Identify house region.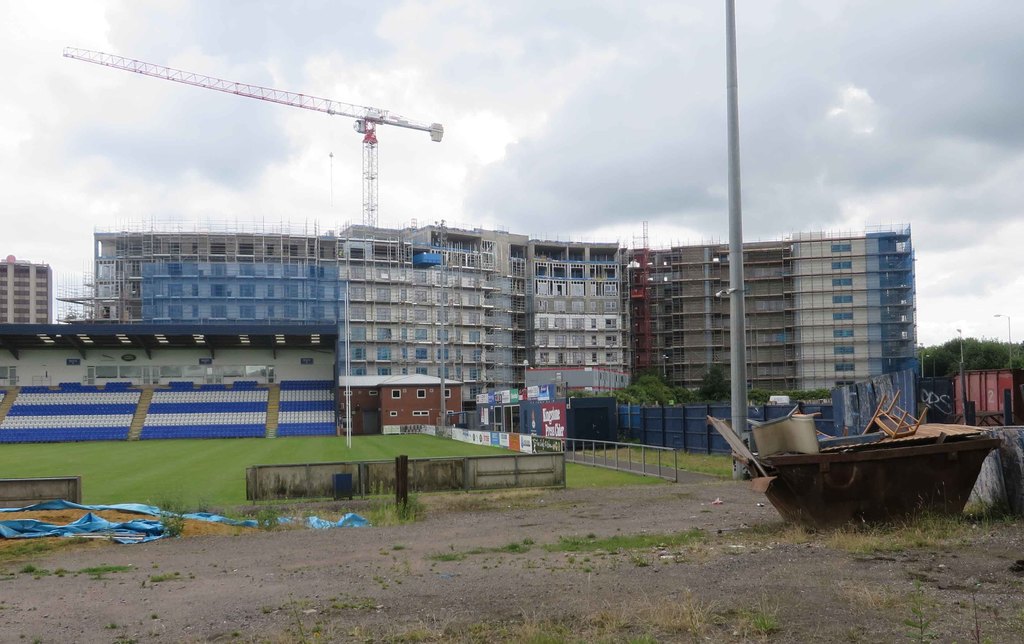
Region: 0 254 56 324.
